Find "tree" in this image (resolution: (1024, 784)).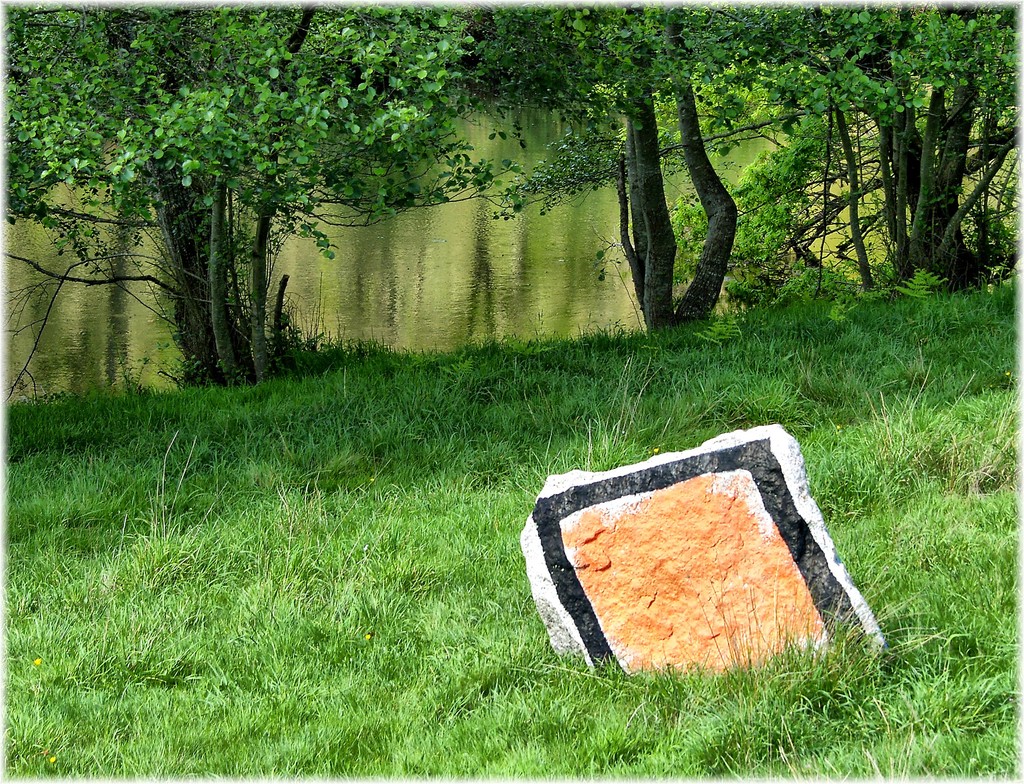
bbox(42, 44, 595, 384).
